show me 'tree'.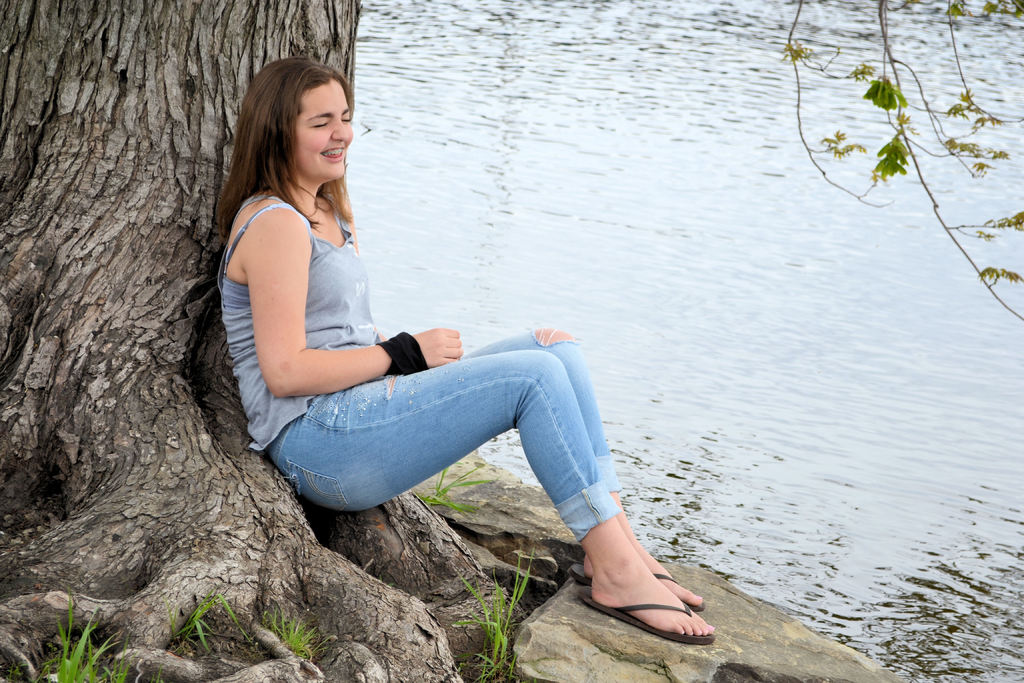
'tree' is here: <bbox>1, 0, 532, 682</bbox>.
